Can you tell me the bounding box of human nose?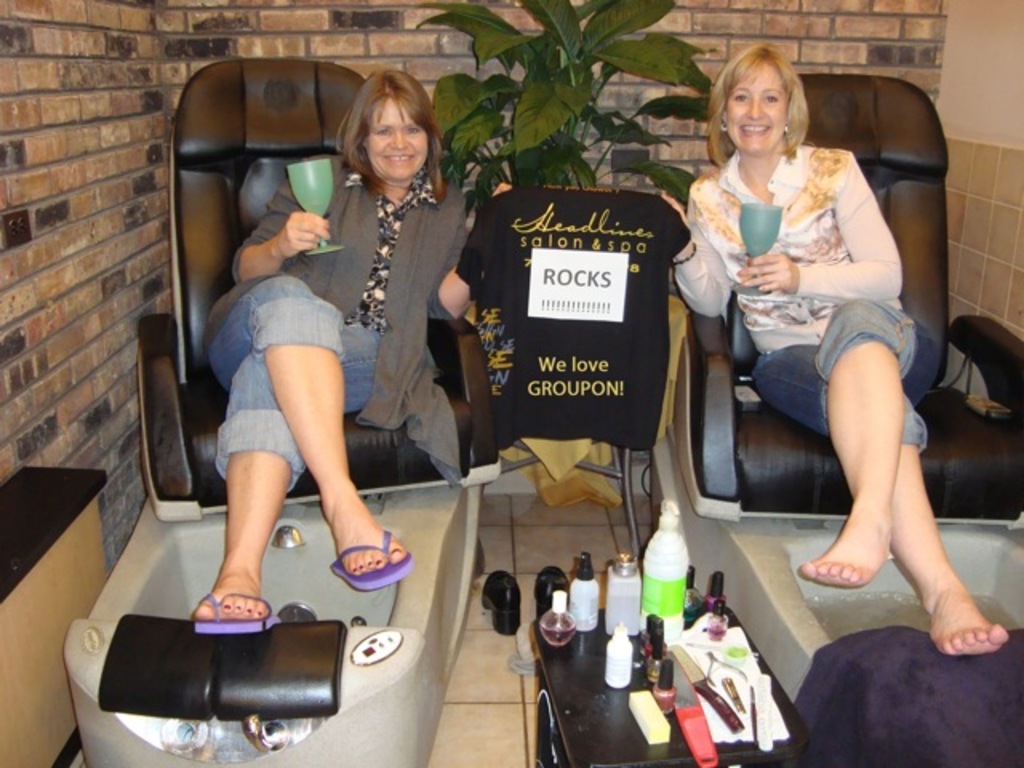
(x1=744, y1=94, x2=765, y2=118).
